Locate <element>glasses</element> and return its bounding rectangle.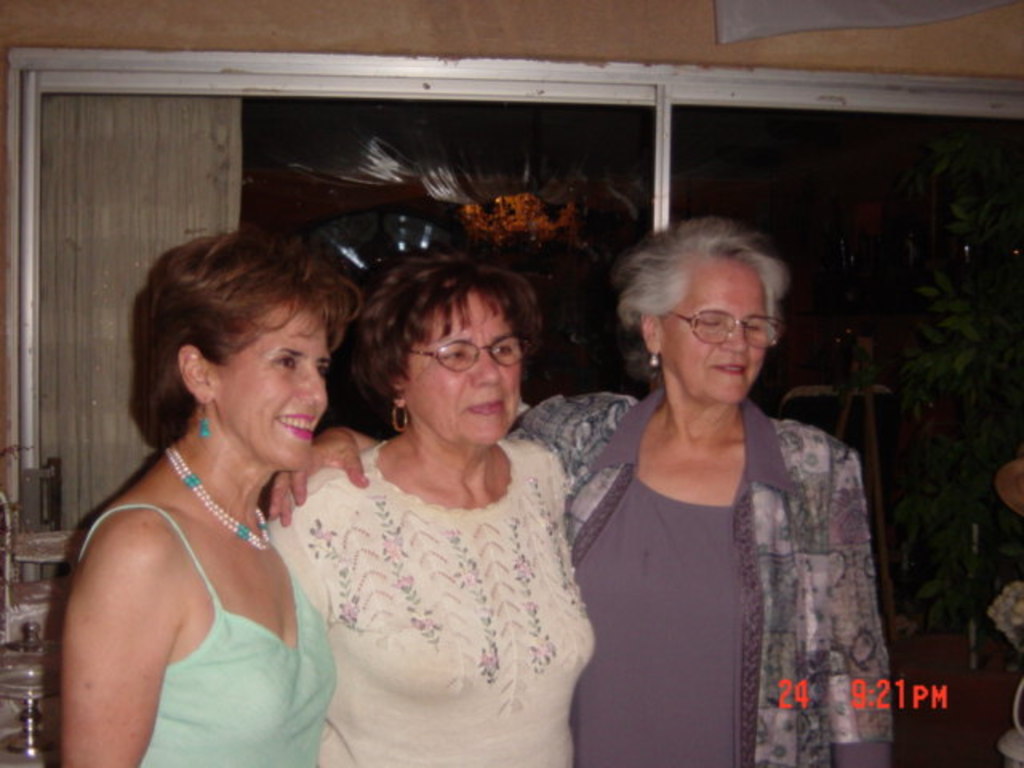
x1=661 y1=304 x2=792 y2=352.
